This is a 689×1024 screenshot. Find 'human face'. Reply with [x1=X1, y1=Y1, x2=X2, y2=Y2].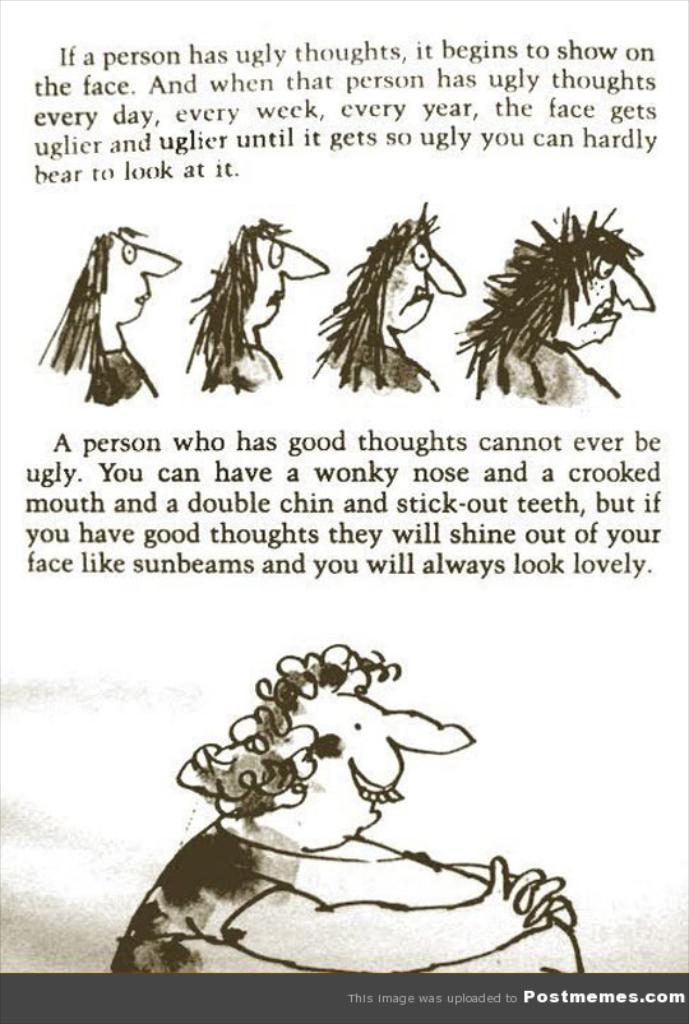
[x1=375, y1=235, x2=467, y2=333].
